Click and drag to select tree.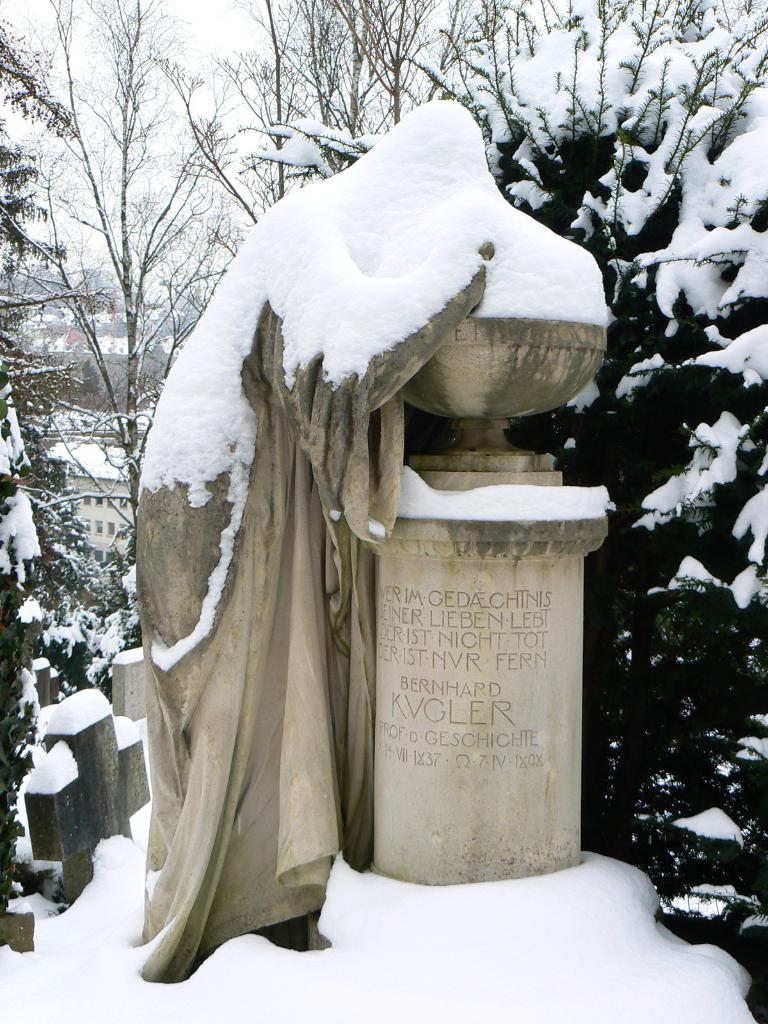
Selection: 148/0/500/239.
